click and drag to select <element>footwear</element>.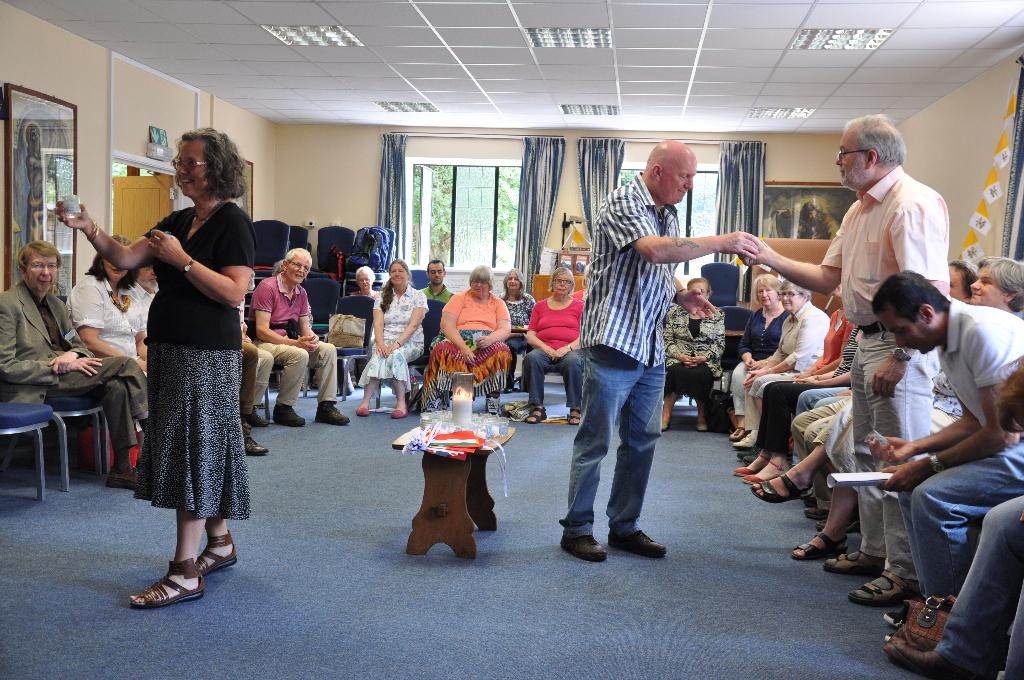
Selection: 553/538/613/567.
